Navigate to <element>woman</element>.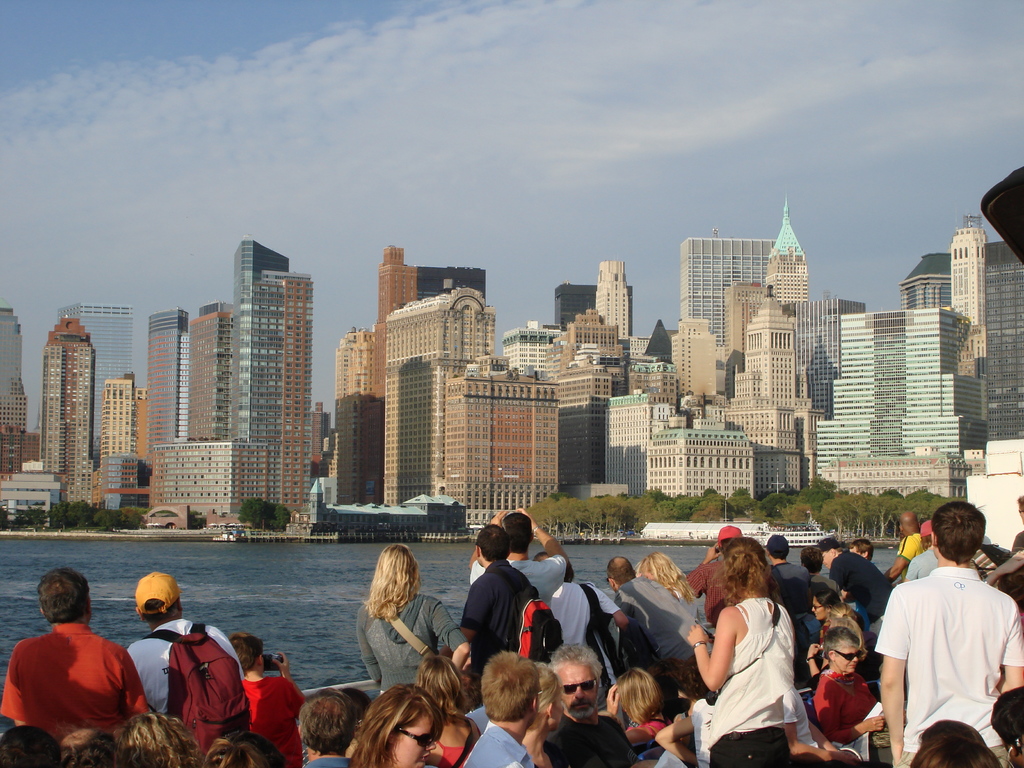
Navigation target: pyautogui.locateOnScreen(813, 627, 905, 745).
